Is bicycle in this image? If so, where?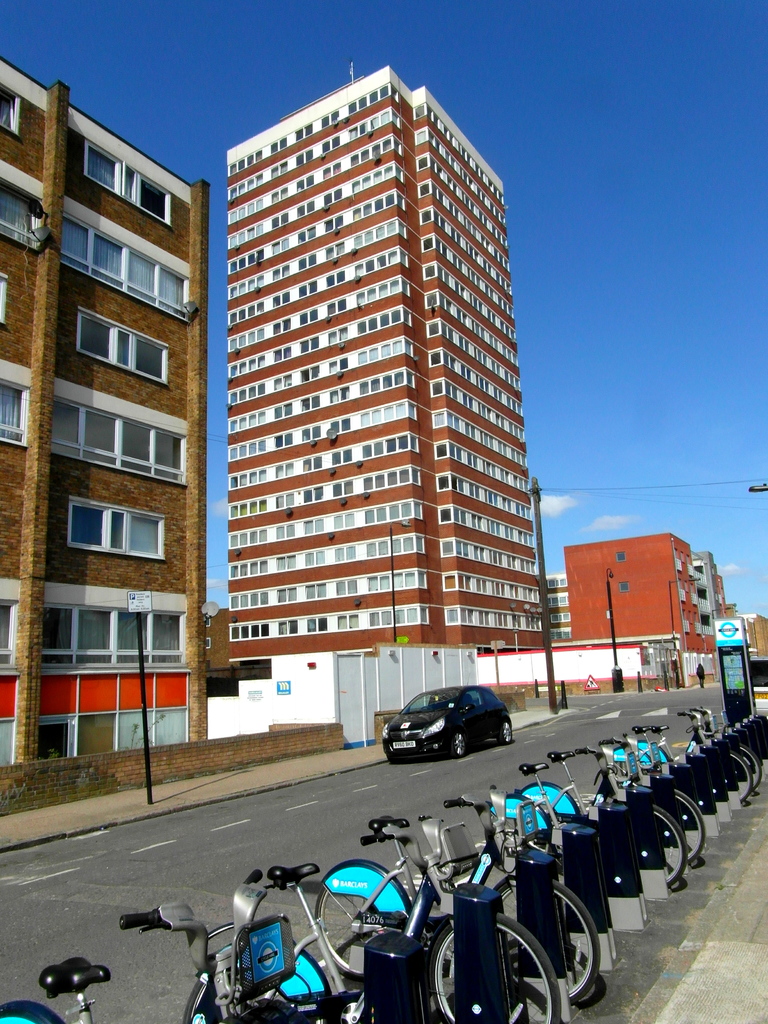
Yes, at select_region(479, 751, 591, 829).
